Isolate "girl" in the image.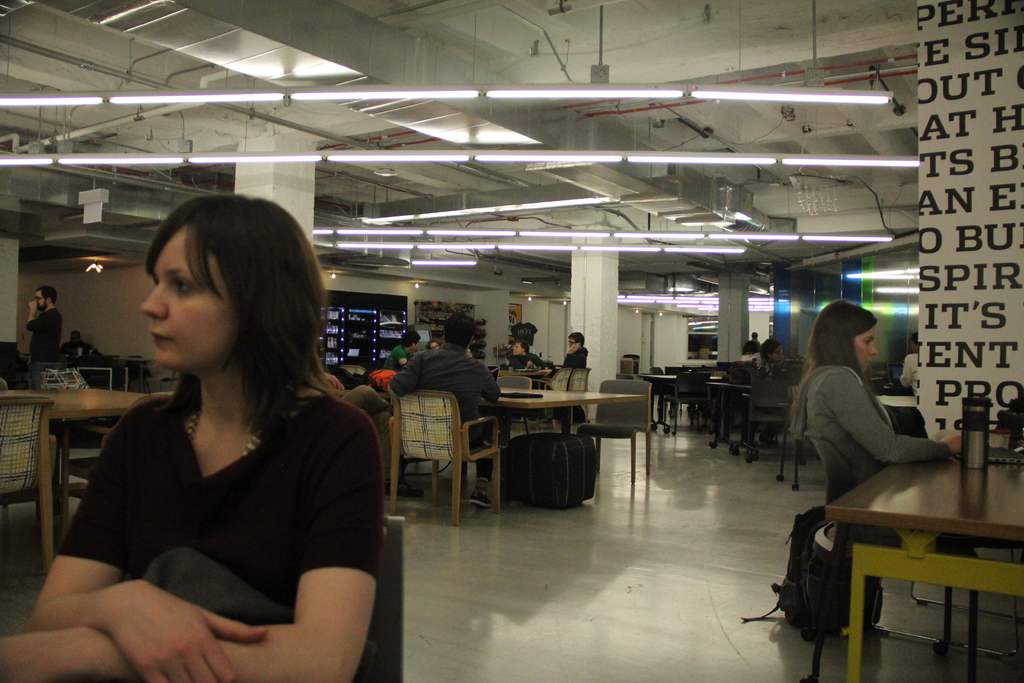
Isolated region: (x1=795, y1=300, x2=960, y2=504).
